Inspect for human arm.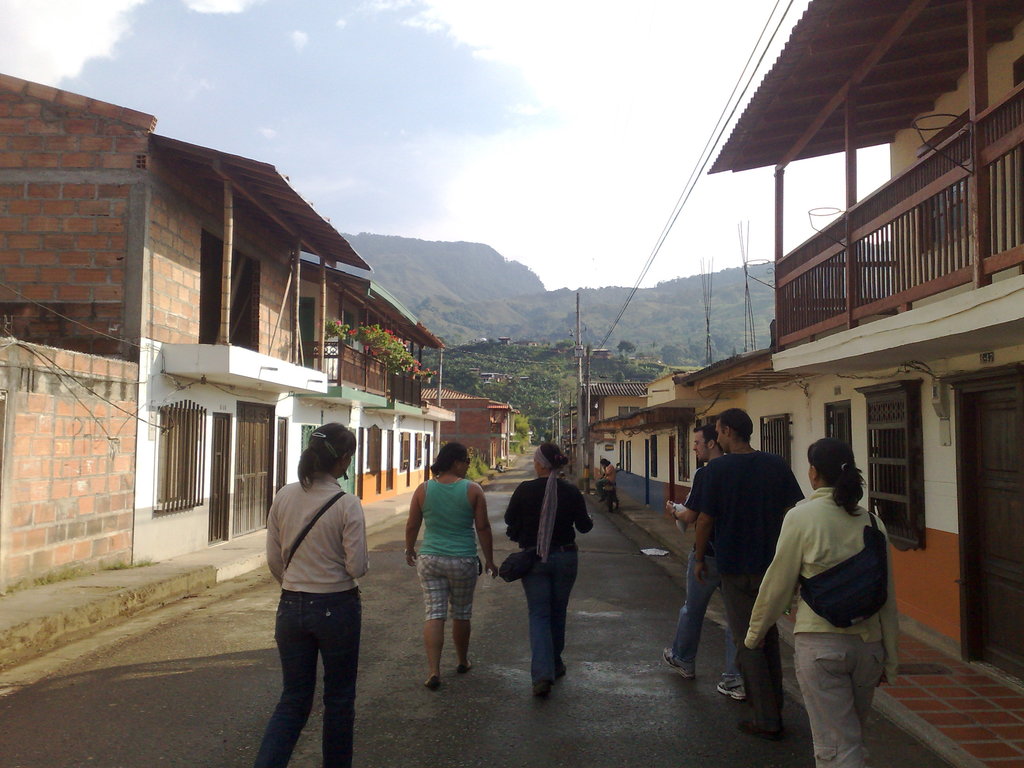
Inspection: l=785, t=461, r=807, b=506.
